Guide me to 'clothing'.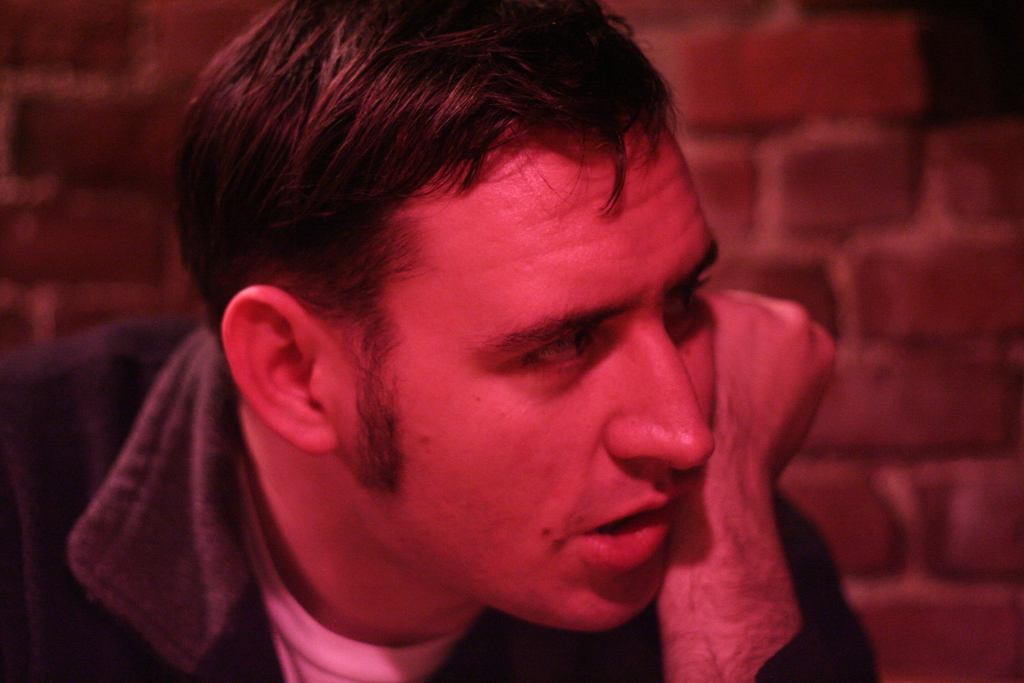
Guidance: [left=0, top=308, right=885, bottom=682].
